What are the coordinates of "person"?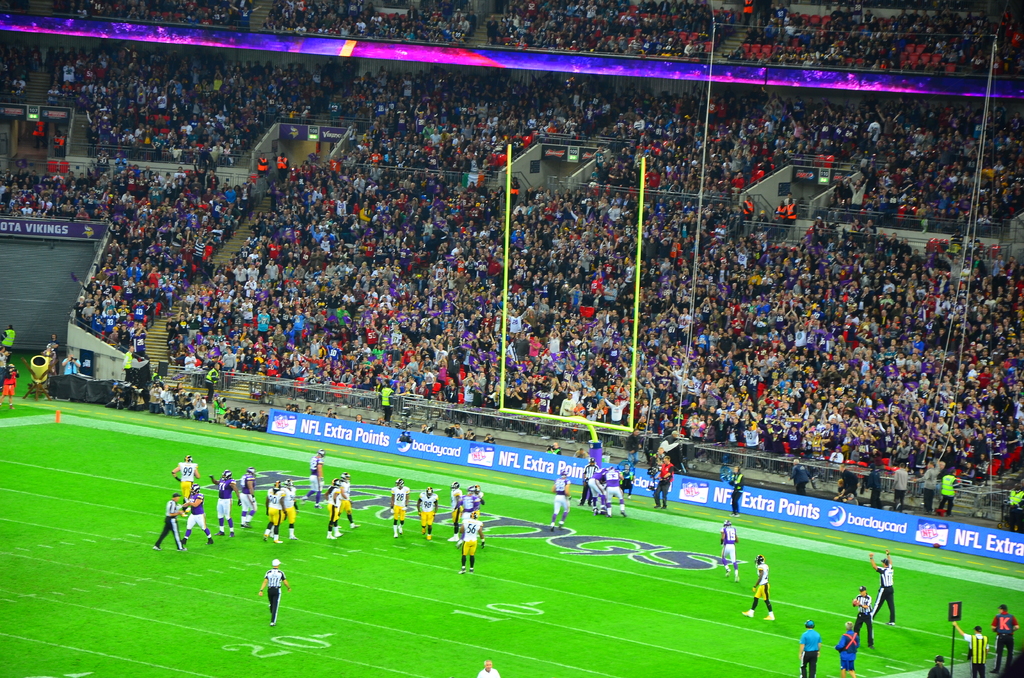
(258,561,287,627).
